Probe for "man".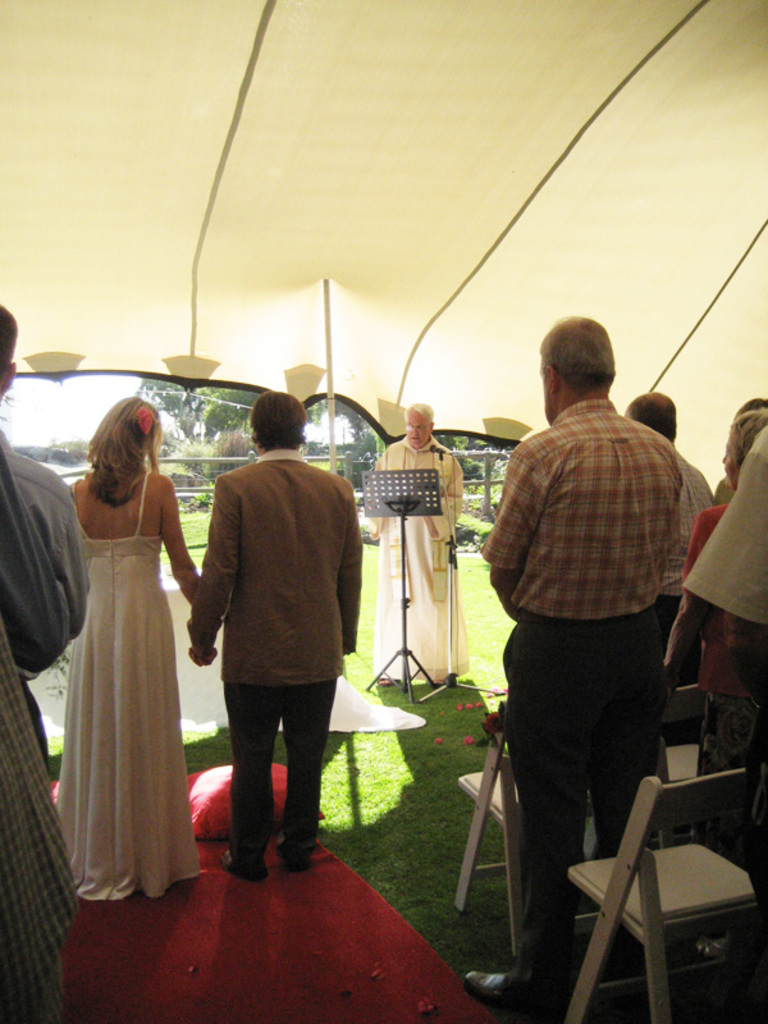
Probe result: rect(621, 392, 709, 680).
